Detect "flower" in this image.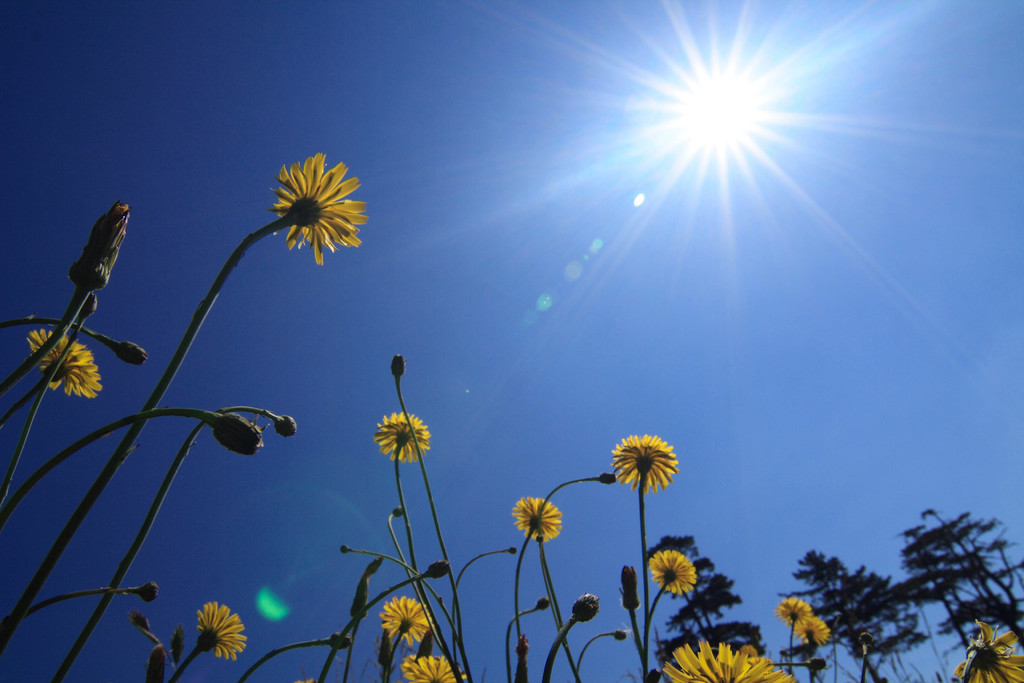
Detection: detection(339, 544, 351, 554).
